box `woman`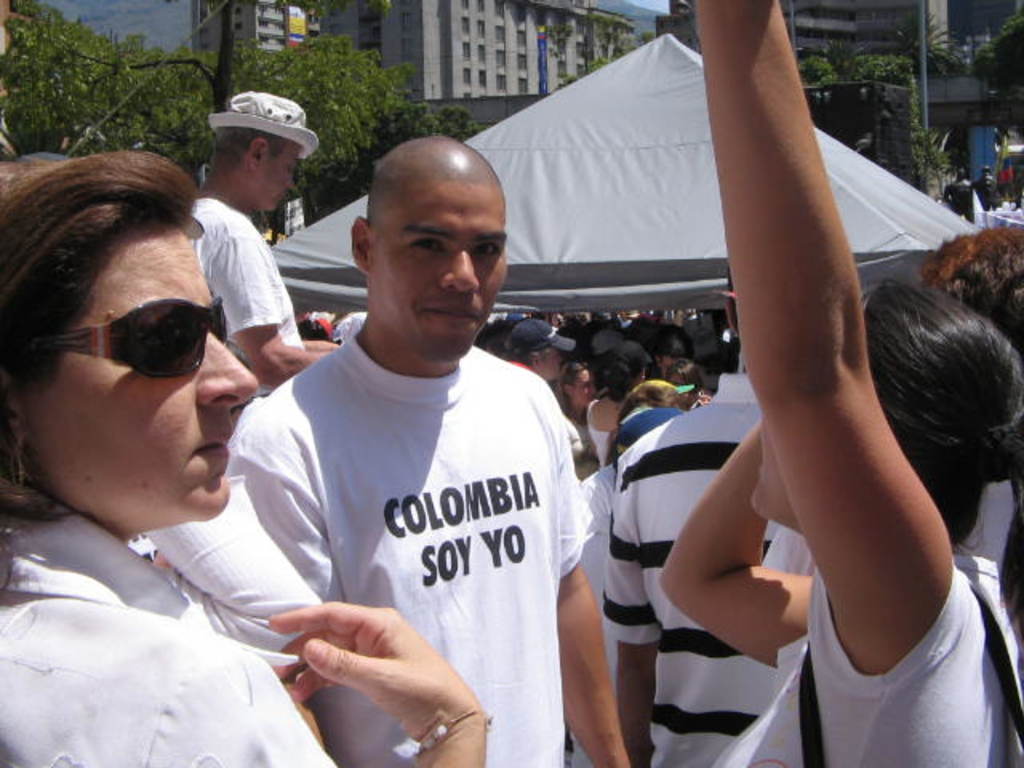
0, 152, 485, 766
